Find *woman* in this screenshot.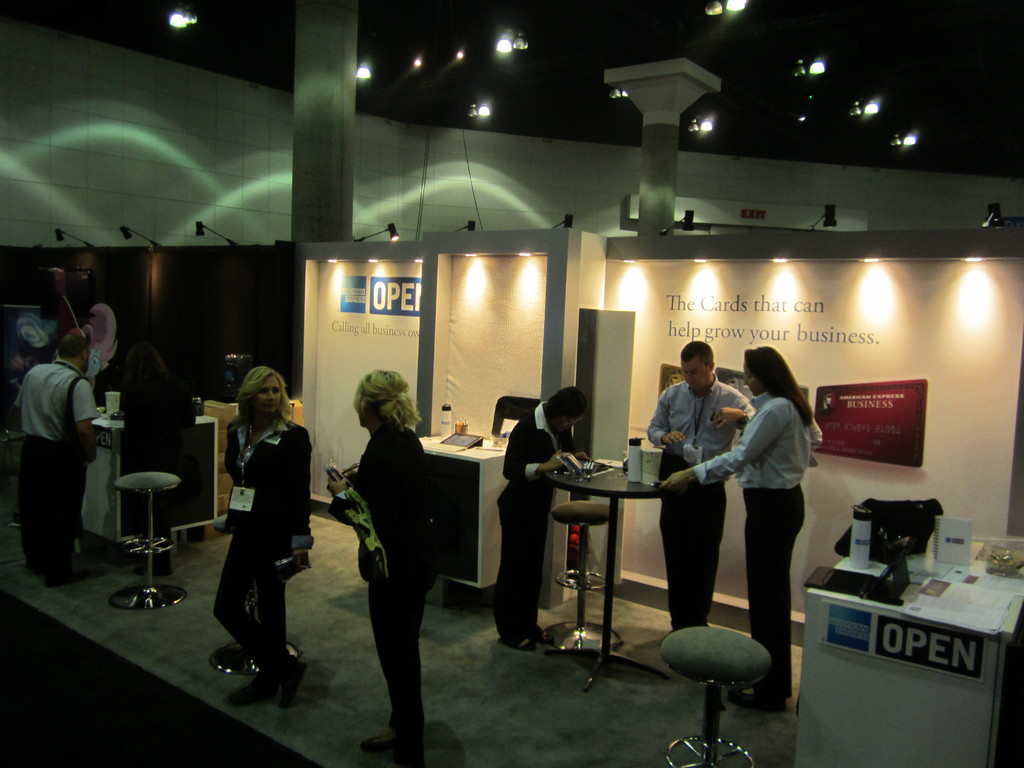
The bounding box for *woman* is <bbox>489, 387, 593, 655</bbox>.
